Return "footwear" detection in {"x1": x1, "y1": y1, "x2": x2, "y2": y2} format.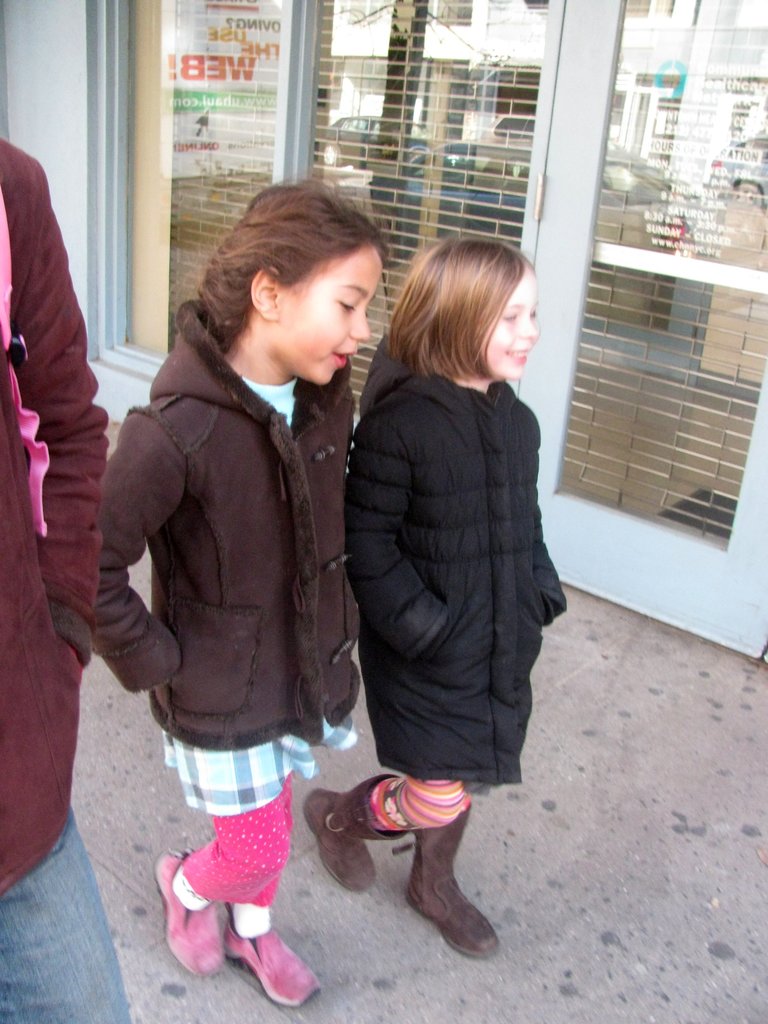
{"x1": 159, "y1": 848, "x2": 220, "y2": 973}.
